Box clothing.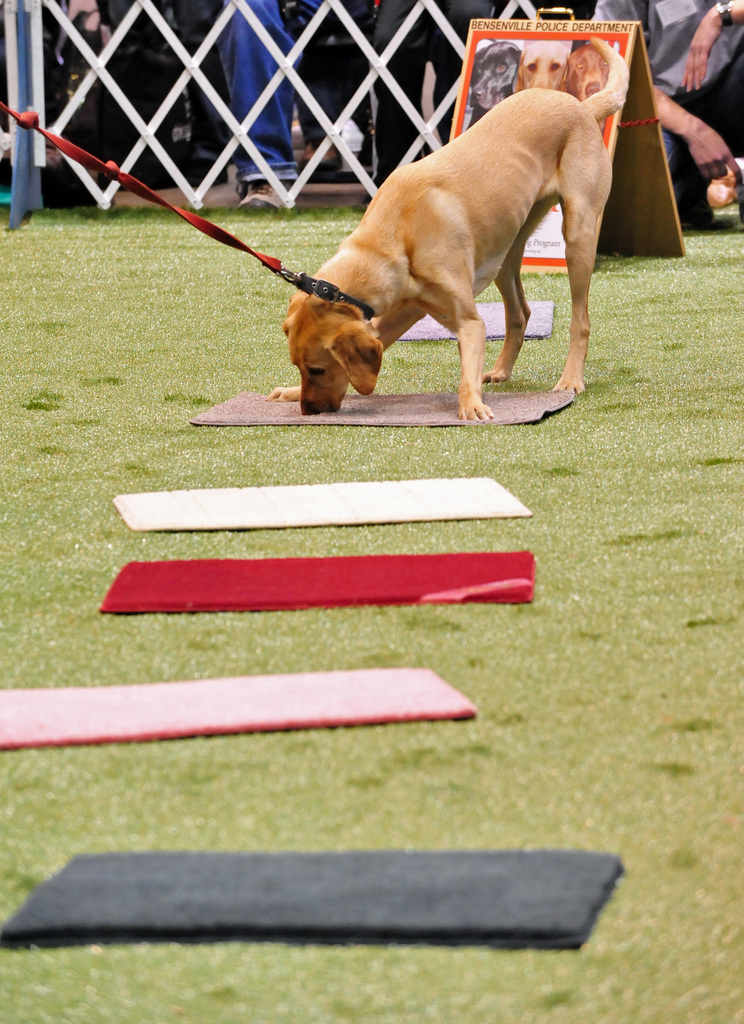
{"x1": 674, "y1": 57, "x2": 743, "y2": 225}.
